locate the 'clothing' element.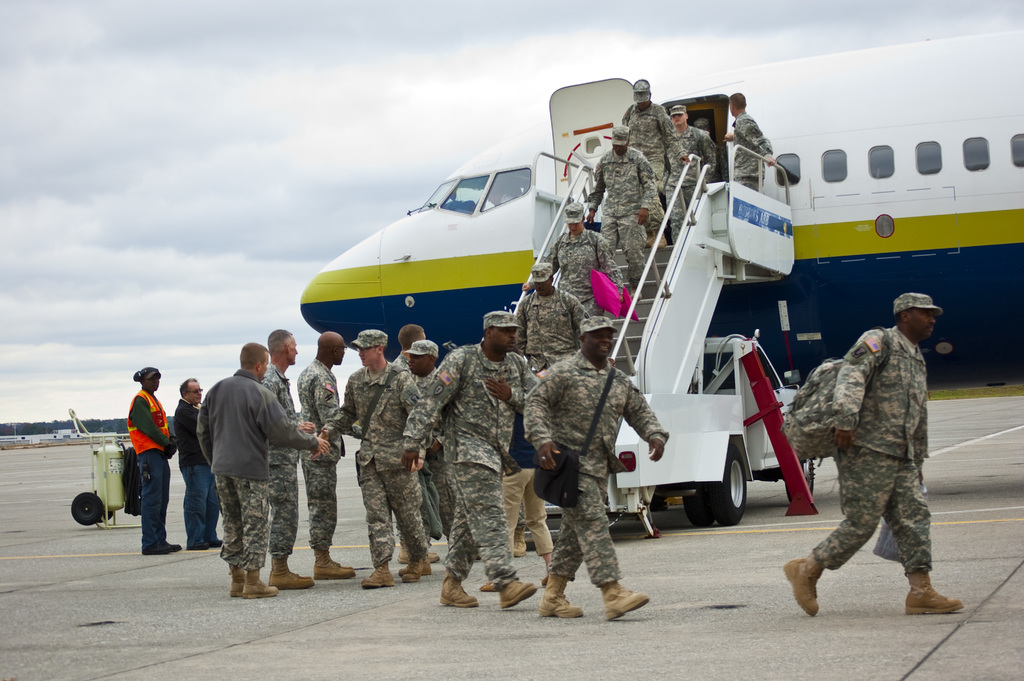
Element bbox: BBox(322, 352, 406, 552).
